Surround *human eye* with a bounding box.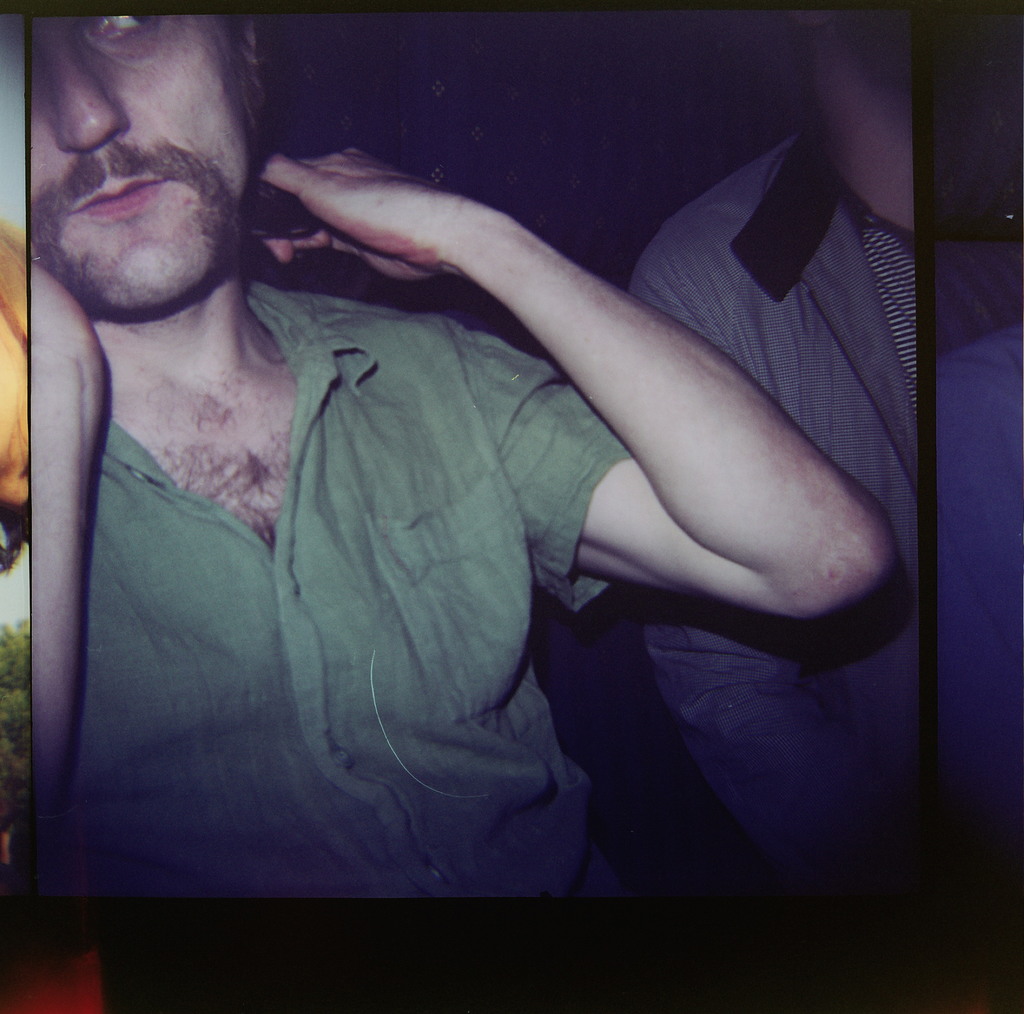
<bbox>89, 14, 163, 42</bbox>.
